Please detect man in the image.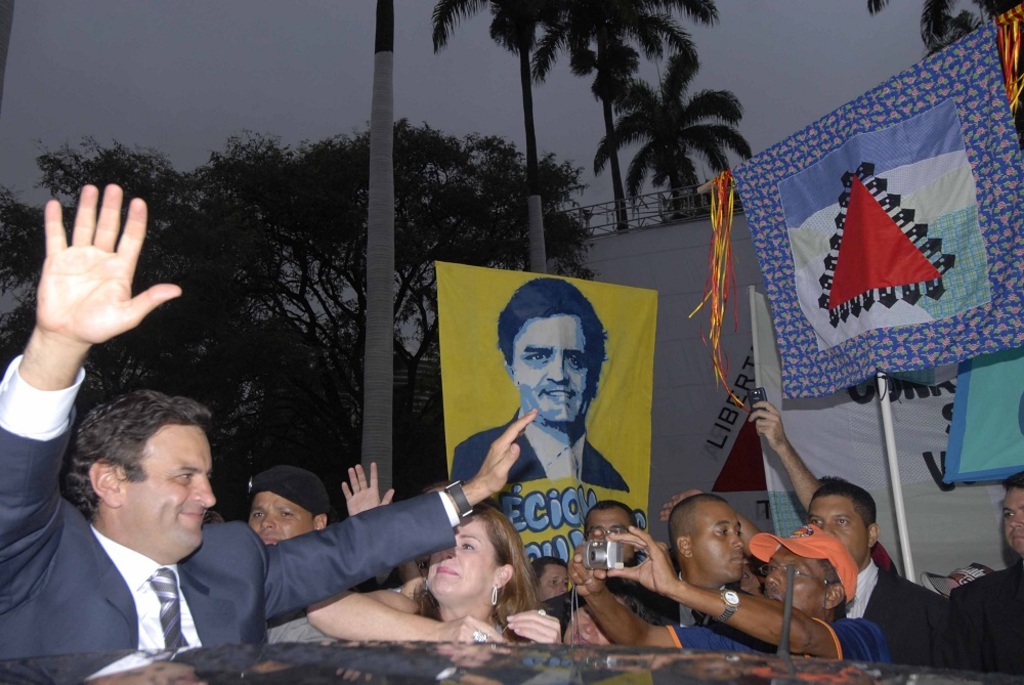
left=762, top=483, right=951, bottom=660.
